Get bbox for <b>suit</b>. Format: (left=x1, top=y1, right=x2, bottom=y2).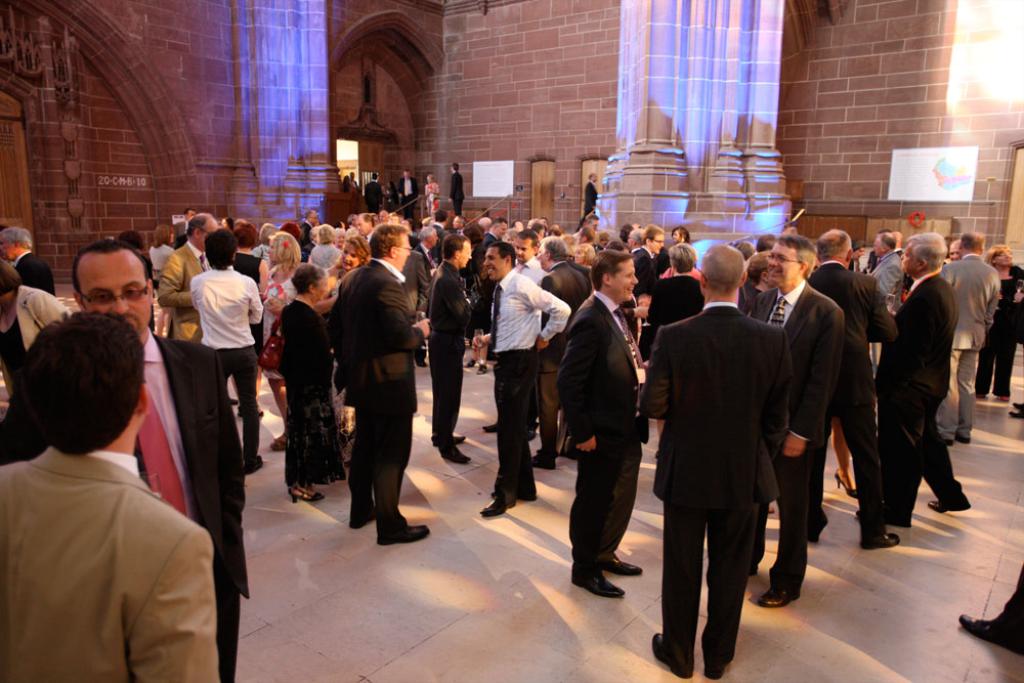
(left=637, top=246, right=651, bottom=282).
